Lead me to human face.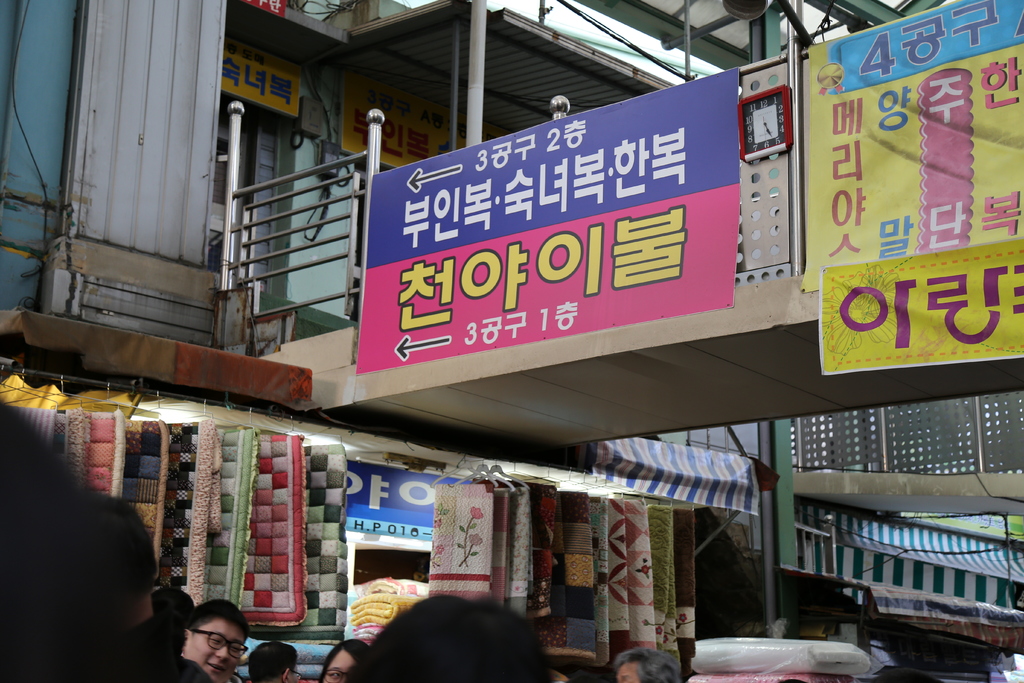
Lead to locate(616, 657, 646, 682).
